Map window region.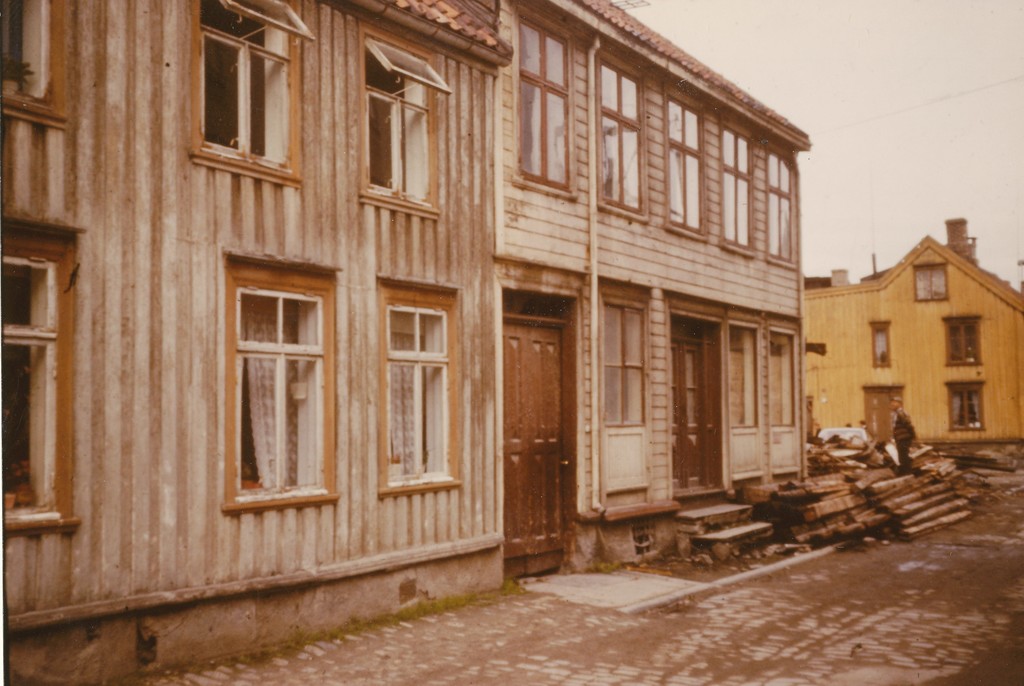
Mapped to rect(186, 0, 318, 188).
